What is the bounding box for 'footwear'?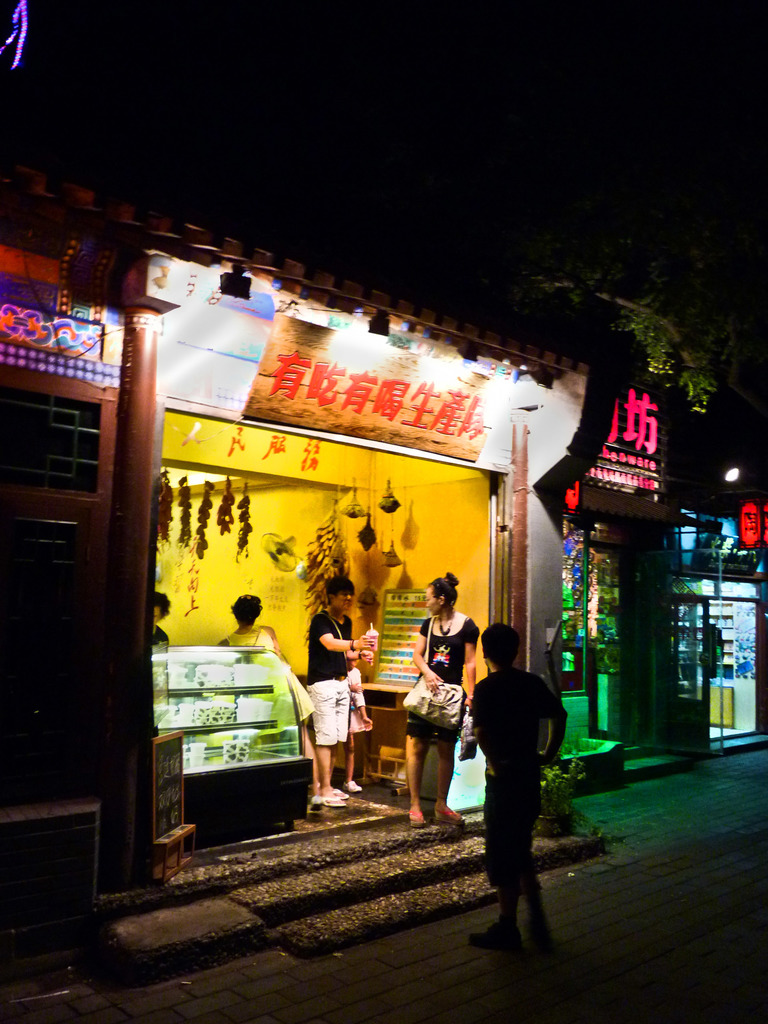
rect(408, 807, 420, 829).
